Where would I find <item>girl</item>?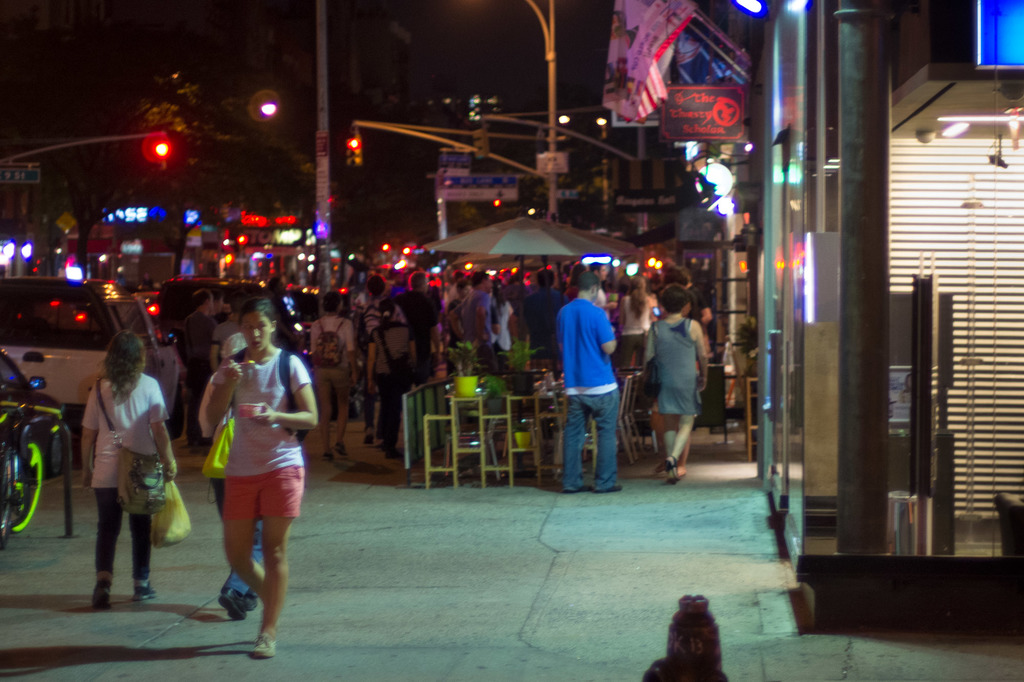
At bbox=(645, 283, 712, 473).
